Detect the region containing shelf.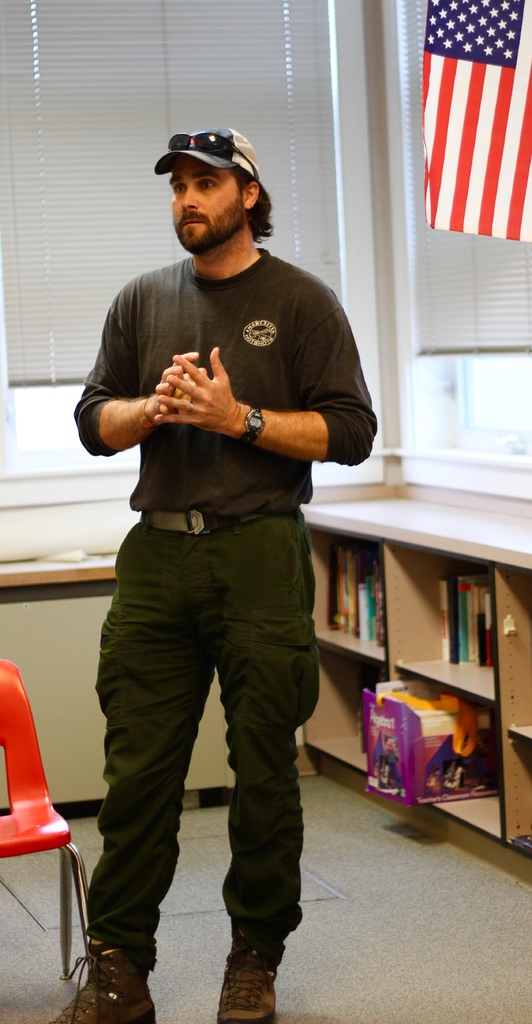
(305, 525, 383, 650).
